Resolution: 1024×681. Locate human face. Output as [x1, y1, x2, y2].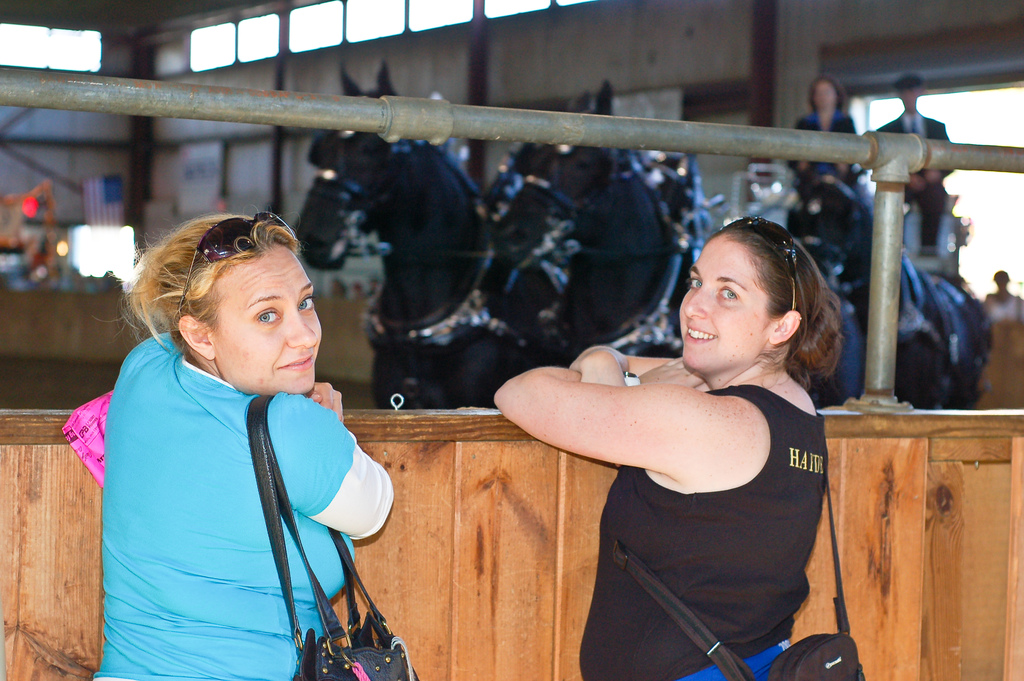
[215, 256, 323, 391].
